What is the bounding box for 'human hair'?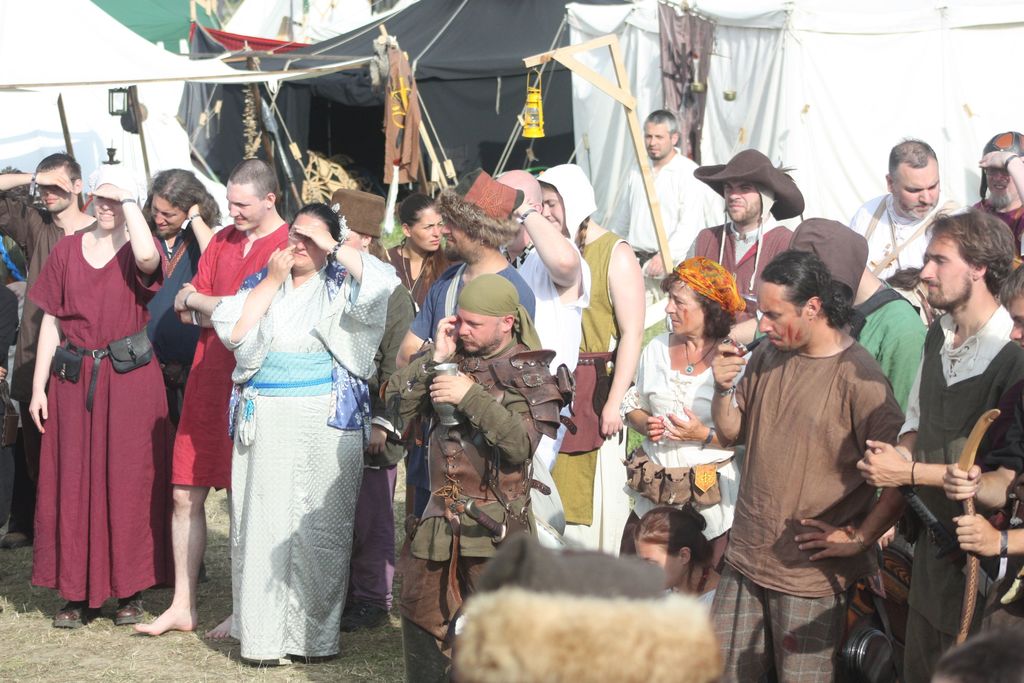
683:284:733:345.
